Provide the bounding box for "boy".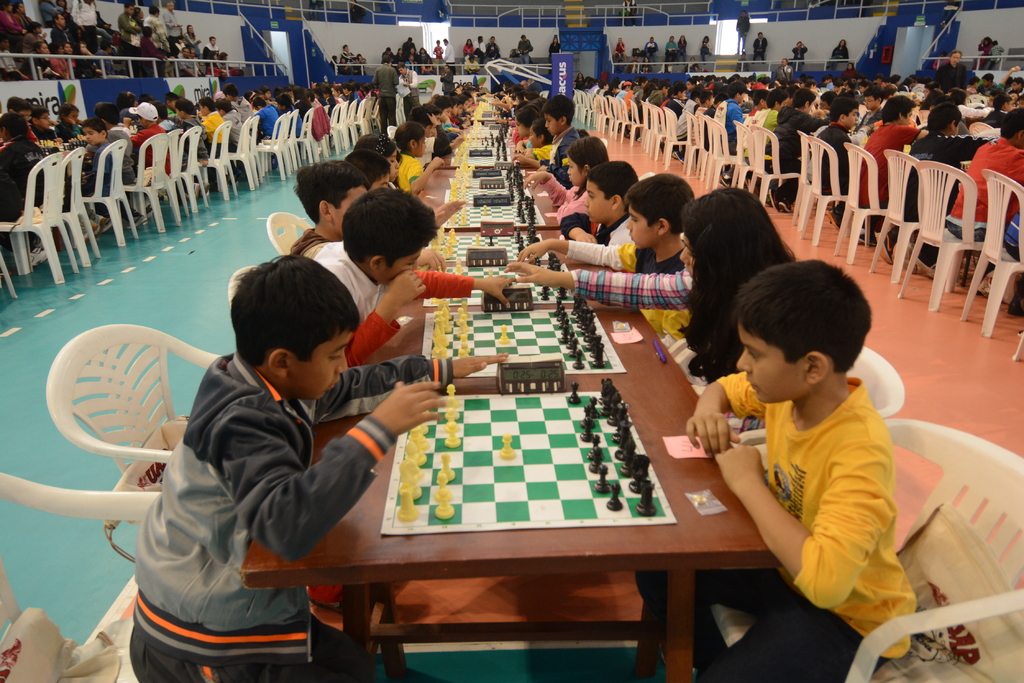
x1=811, y1=99, x2=851, y2=232.
